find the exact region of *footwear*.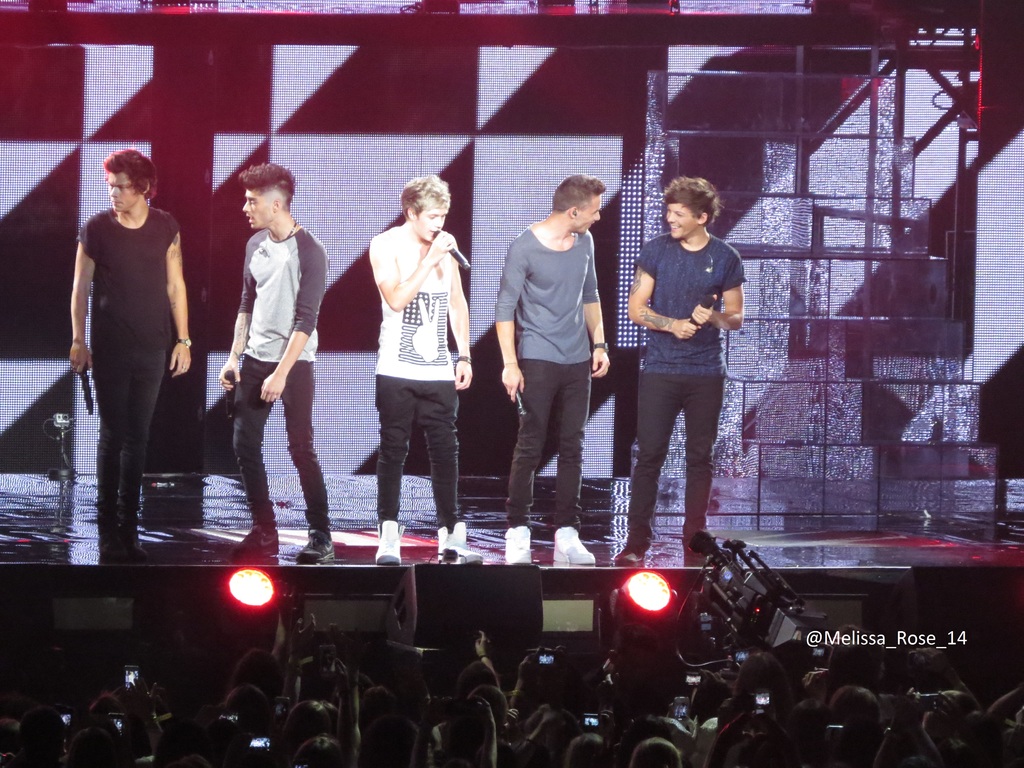
Exact region: {"x1": 616, "y1": 536, "x2": 646, "y2": 569}.
